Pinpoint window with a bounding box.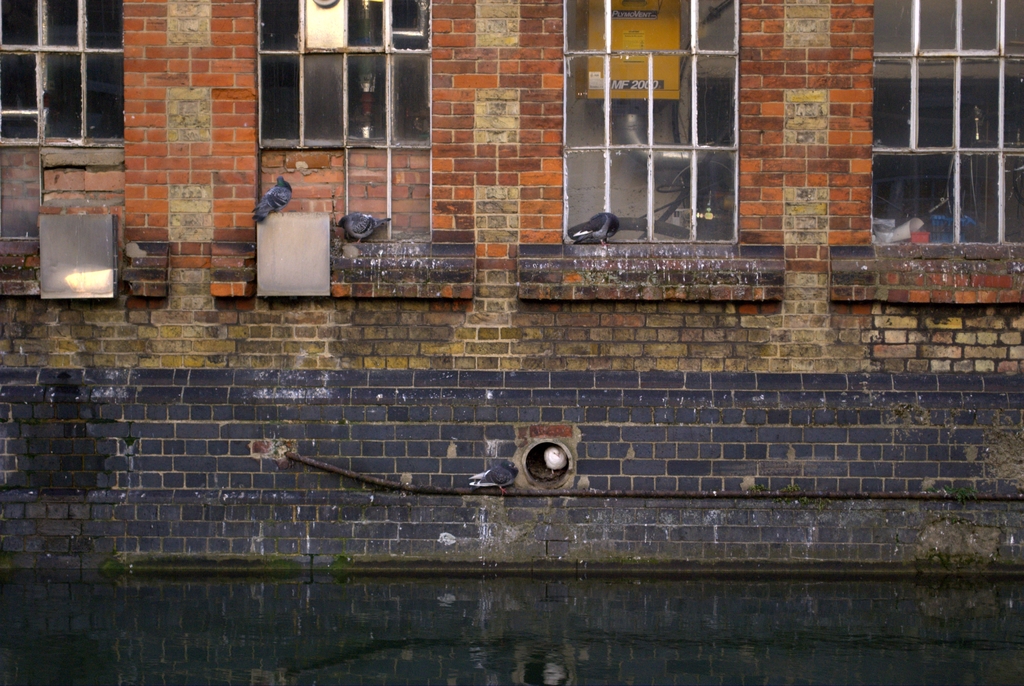
detection(557, 0, 742, 244).
